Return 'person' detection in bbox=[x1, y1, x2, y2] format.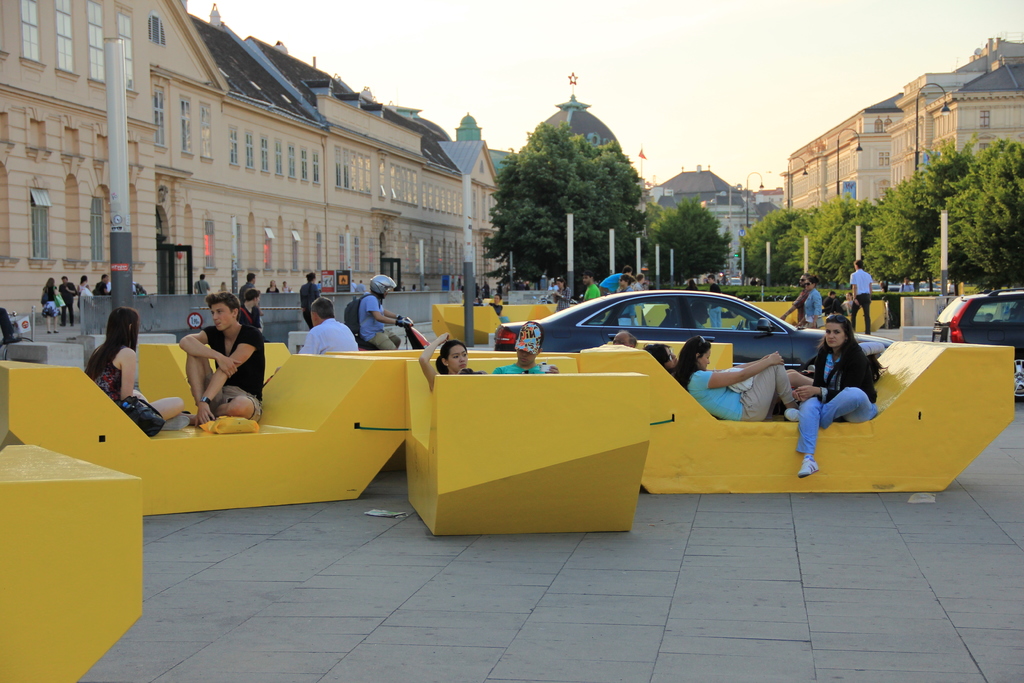
bbox=[355, 277, 420, 355].
